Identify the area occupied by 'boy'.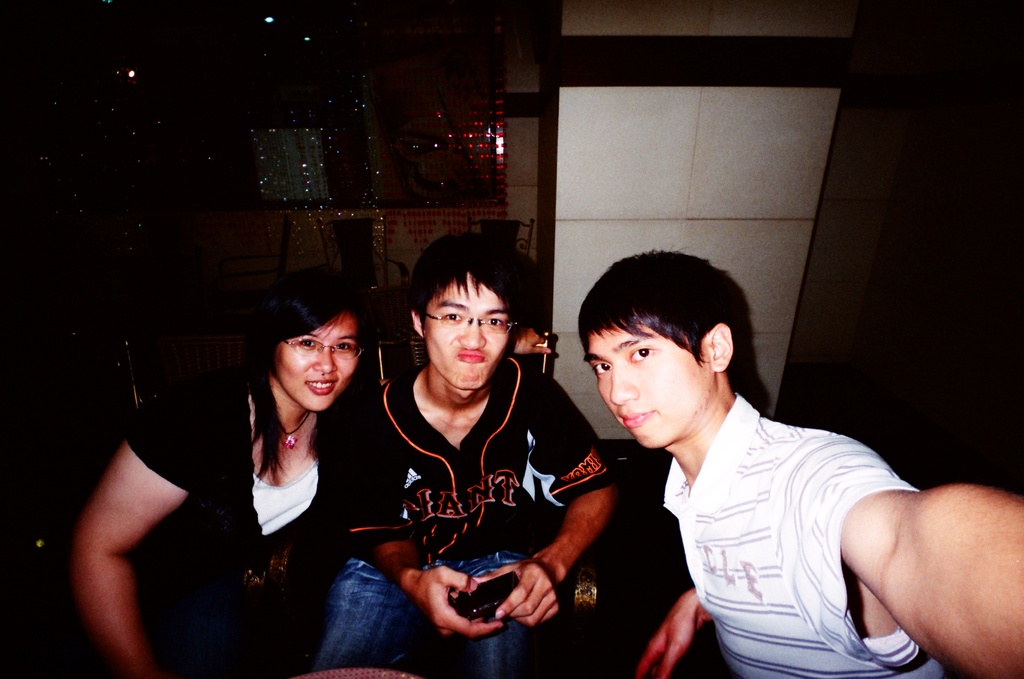
Area: x1=338 y1=243 x2=607 y2=664.
